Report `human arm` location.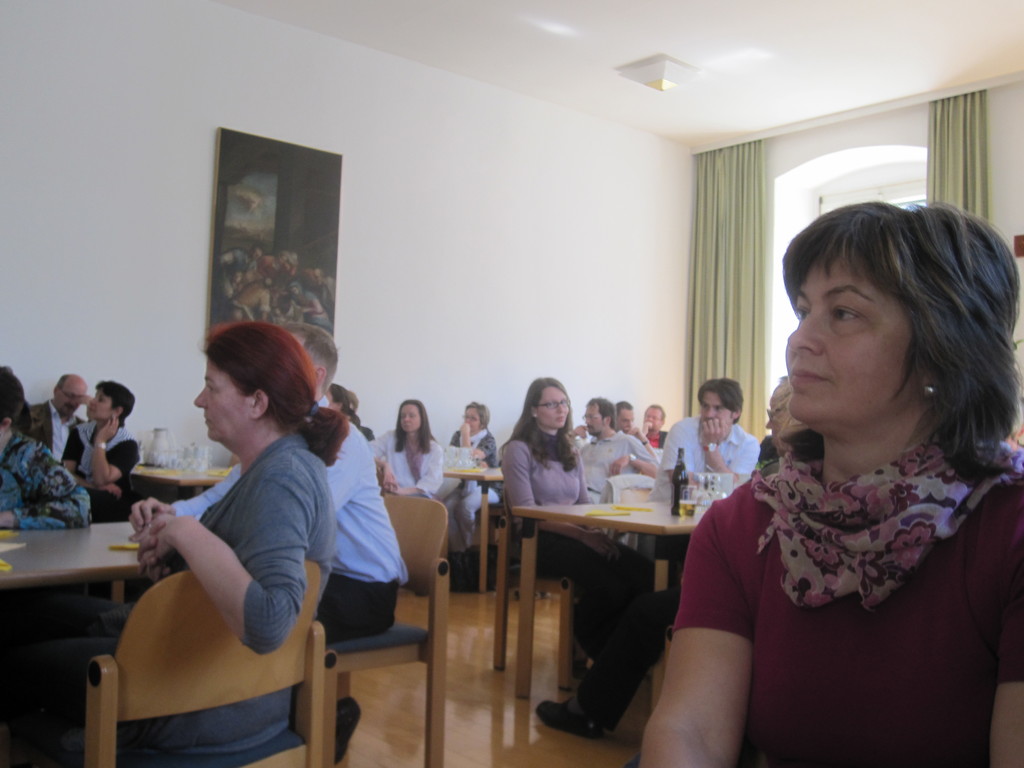
Report: [122,461,237,533].
